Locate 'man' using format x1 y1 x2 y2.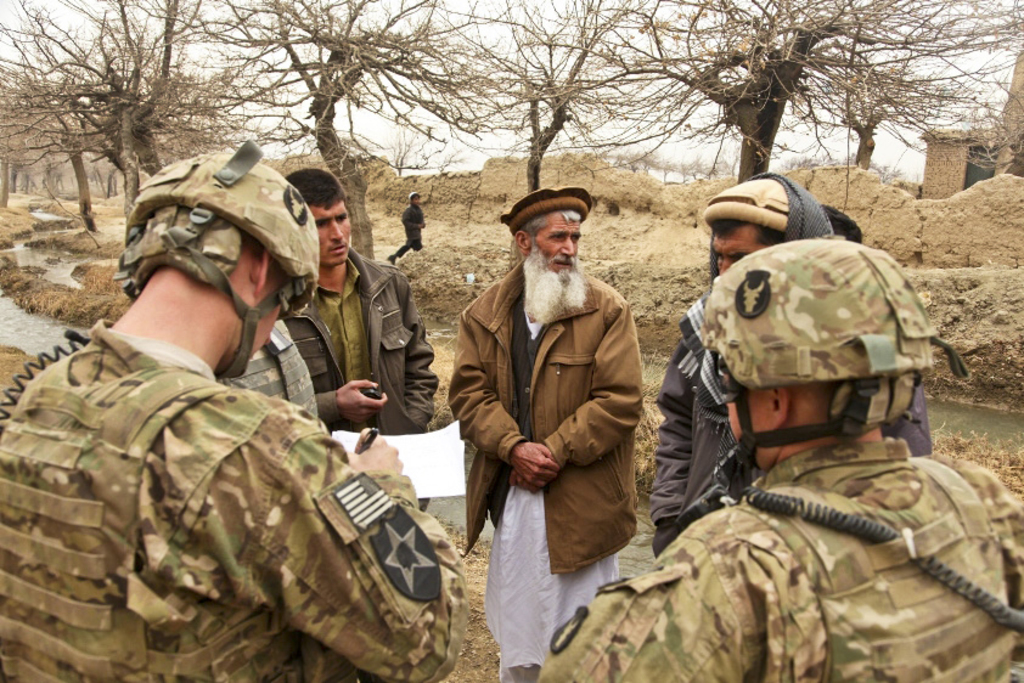
225 321 322 427.
